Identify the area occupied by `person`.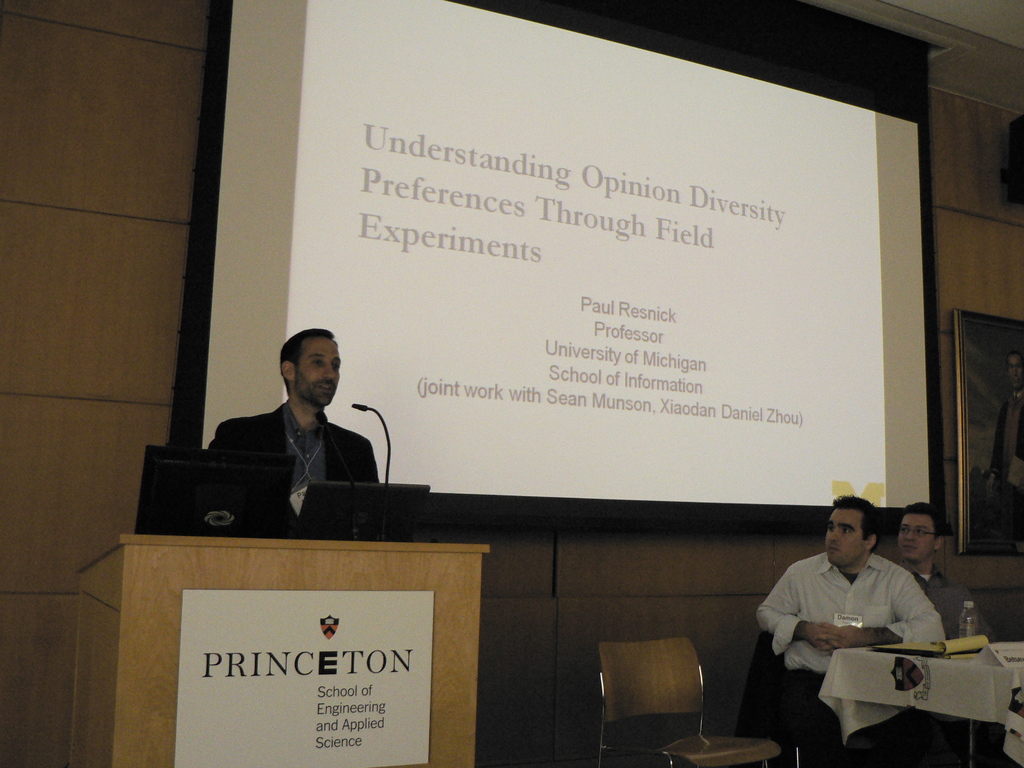
Area: region(203, 328, 381, 520).
